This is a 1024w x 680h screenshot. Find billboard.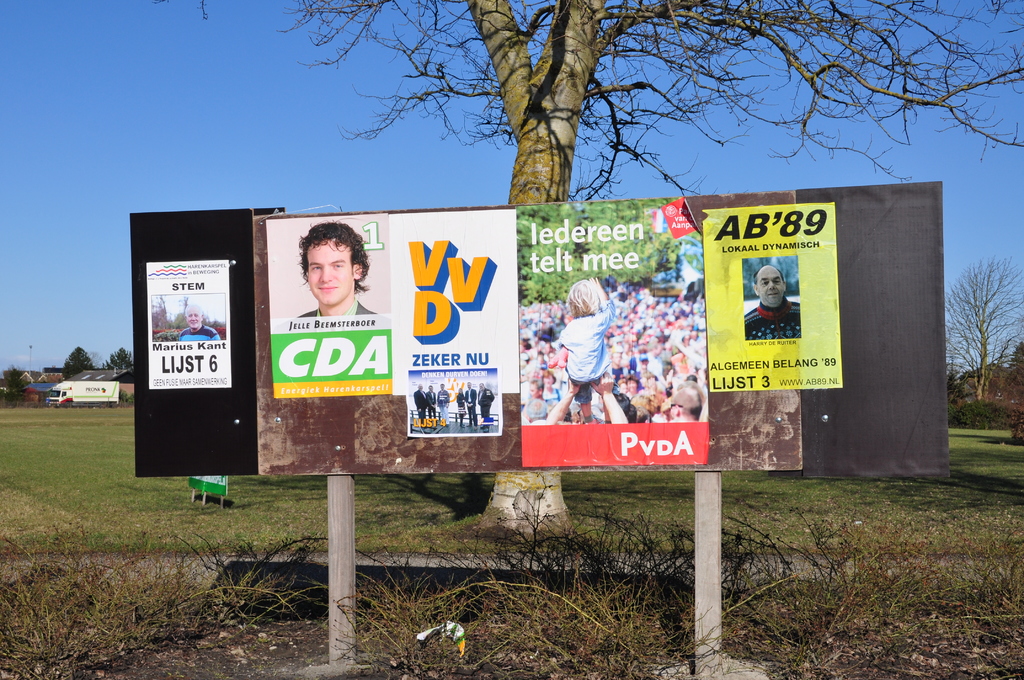
Bounding box: <box>255,209,514,466</box>.
